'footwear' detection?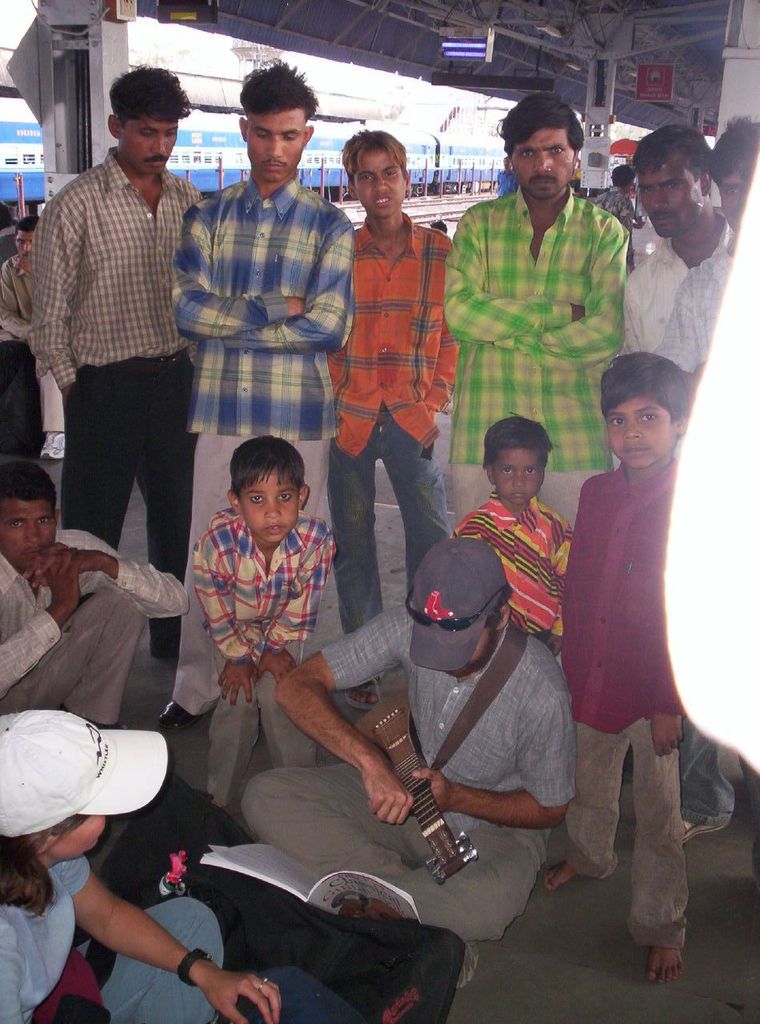
pyautogui.locateOnScreen(681, 814, 725, 846)
